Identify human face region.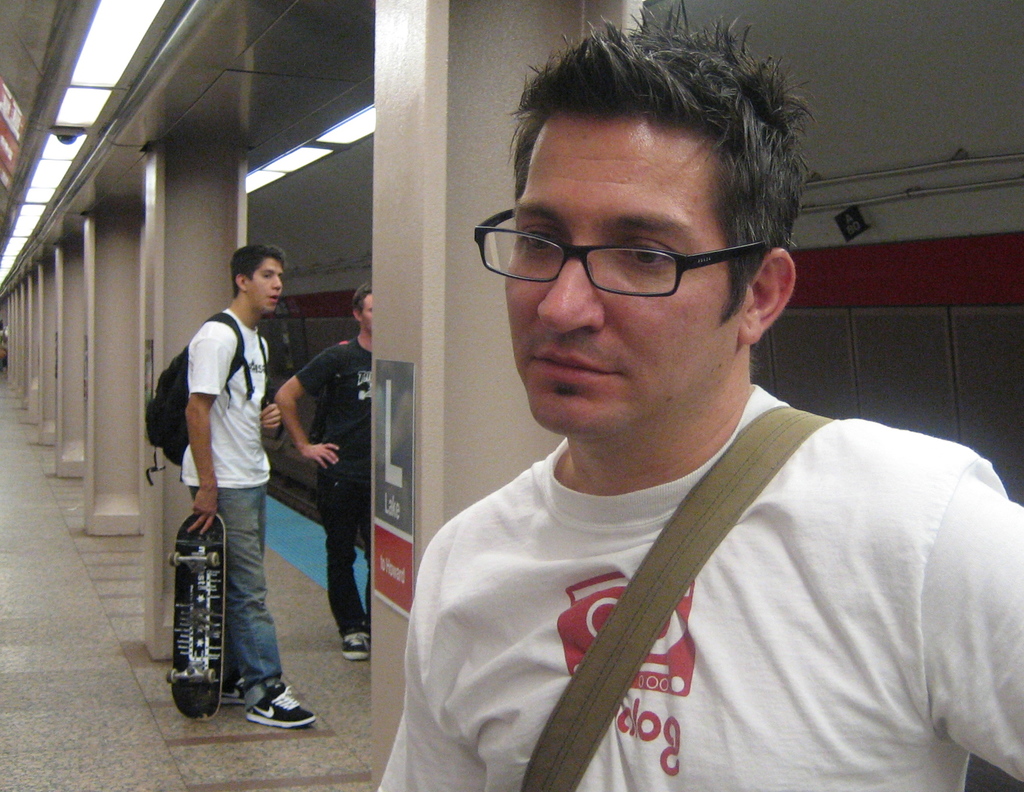
Region: {"left": 502, "top": 119, "right": 742, "bottom": 437}.
